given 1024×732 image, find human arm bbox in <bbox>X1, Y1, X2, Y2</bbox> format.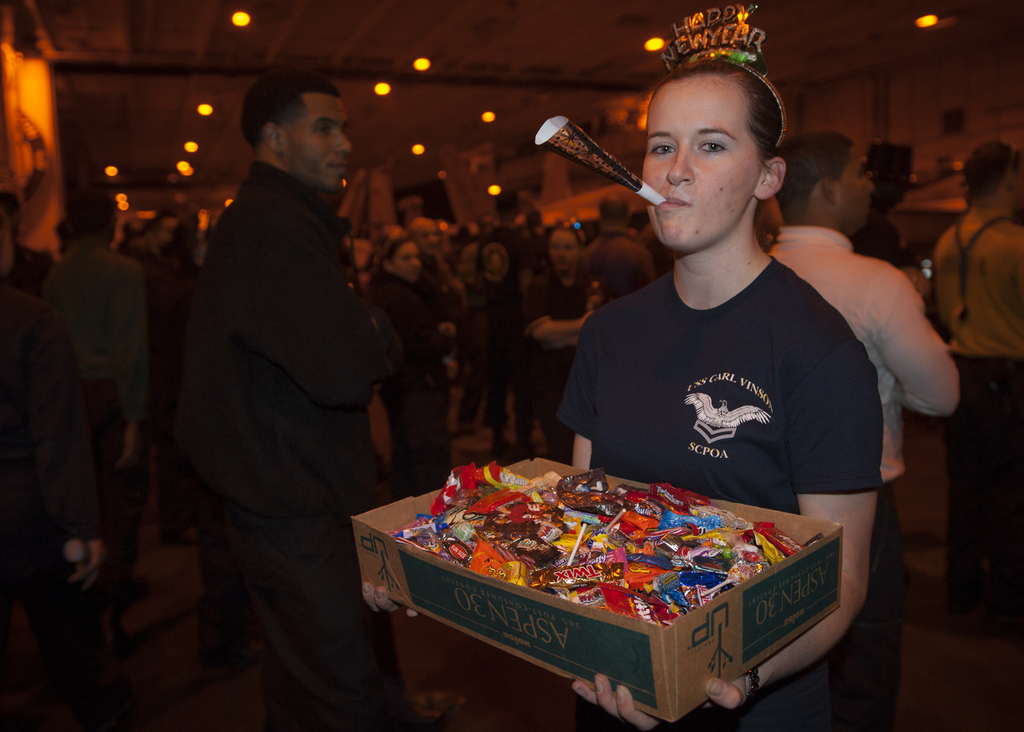
<bbox>239, 224, 406, 409</bbox>.
